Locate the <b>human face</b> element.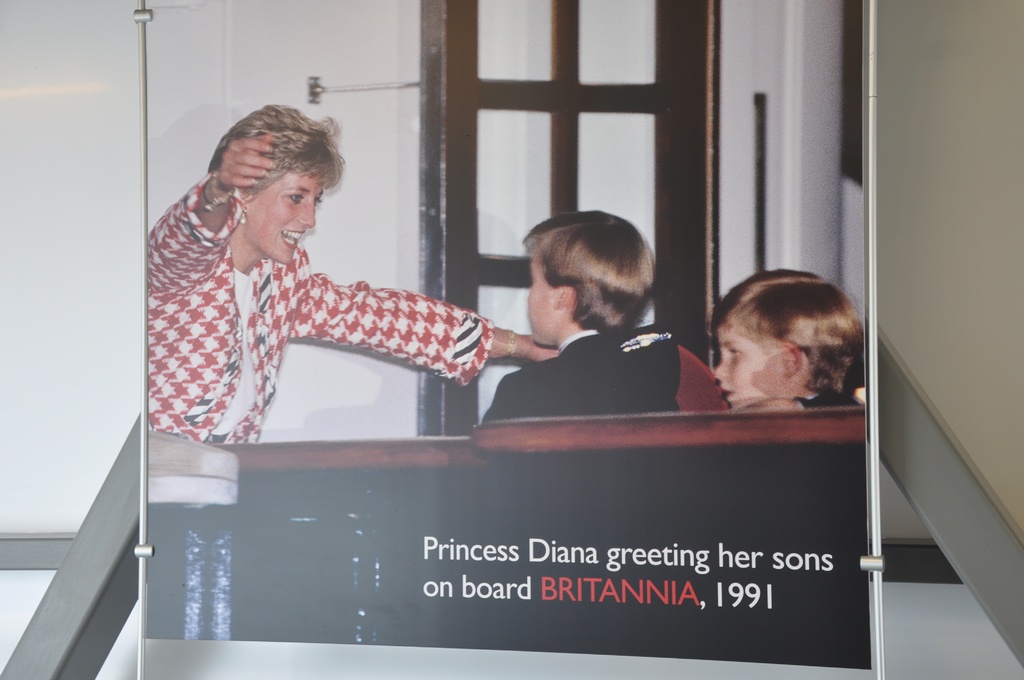
Element bbox: 250 174 316 266.
